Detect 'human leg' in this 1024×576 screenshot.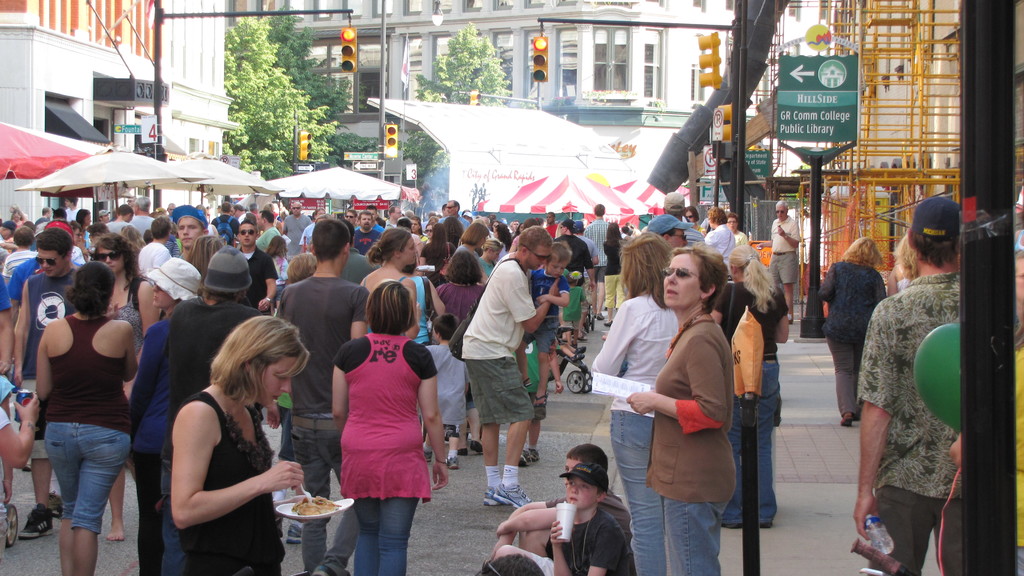
Detection: region(353, 500, 380, 575).
